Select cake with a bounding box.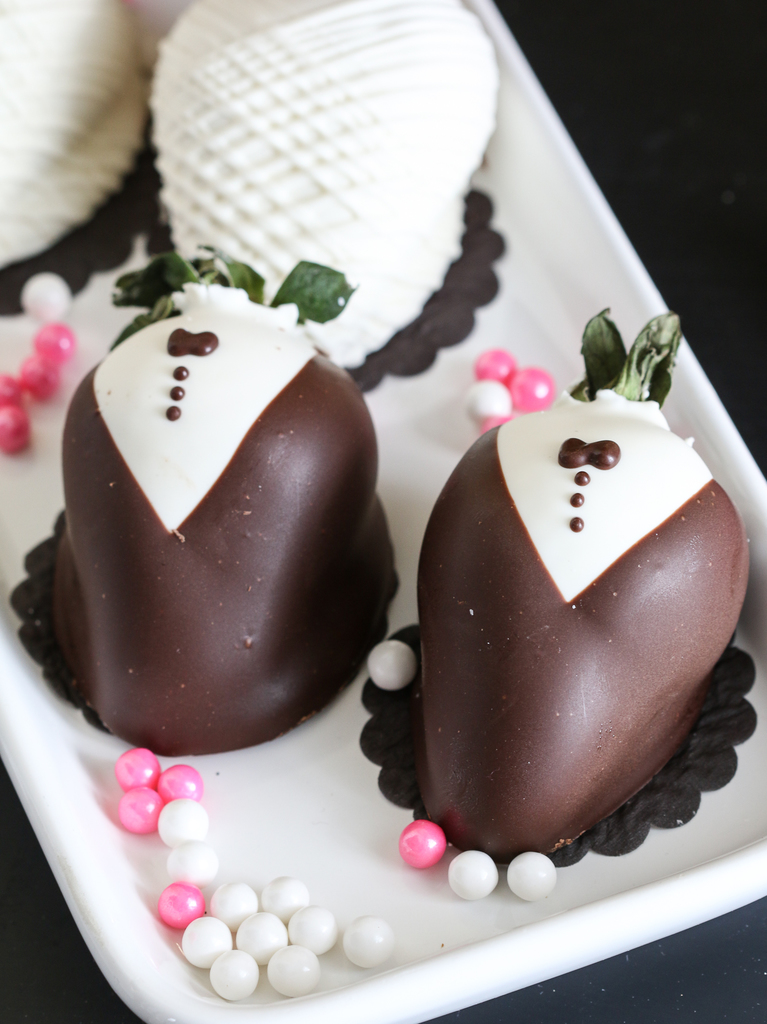
362:310:757:861.
